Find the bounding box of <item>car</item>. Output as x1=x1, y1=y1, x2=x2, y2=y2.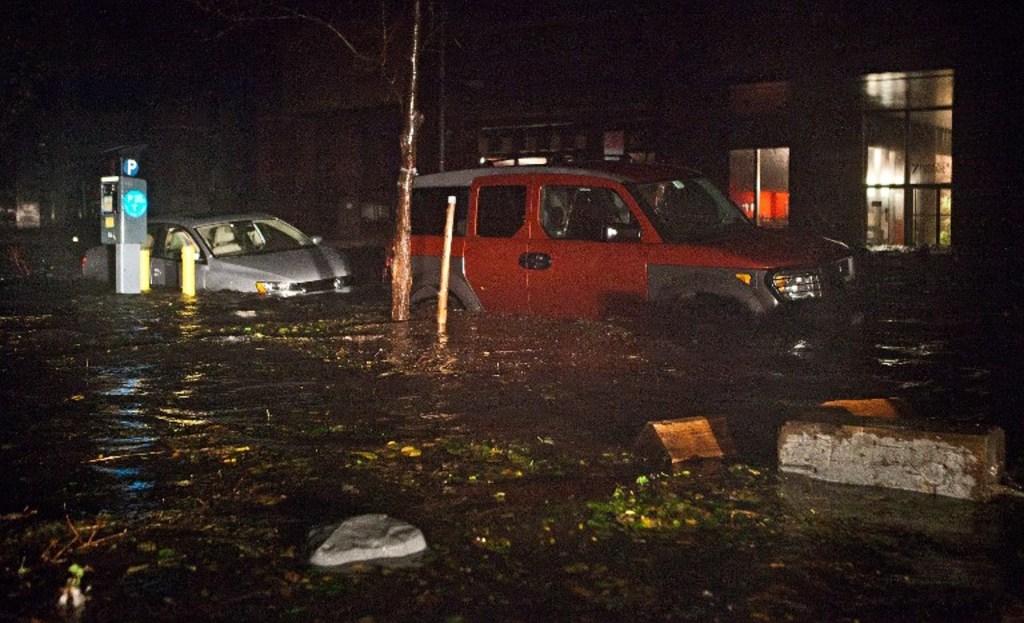
x1=151, y1=204, x2=348, y2=309.
